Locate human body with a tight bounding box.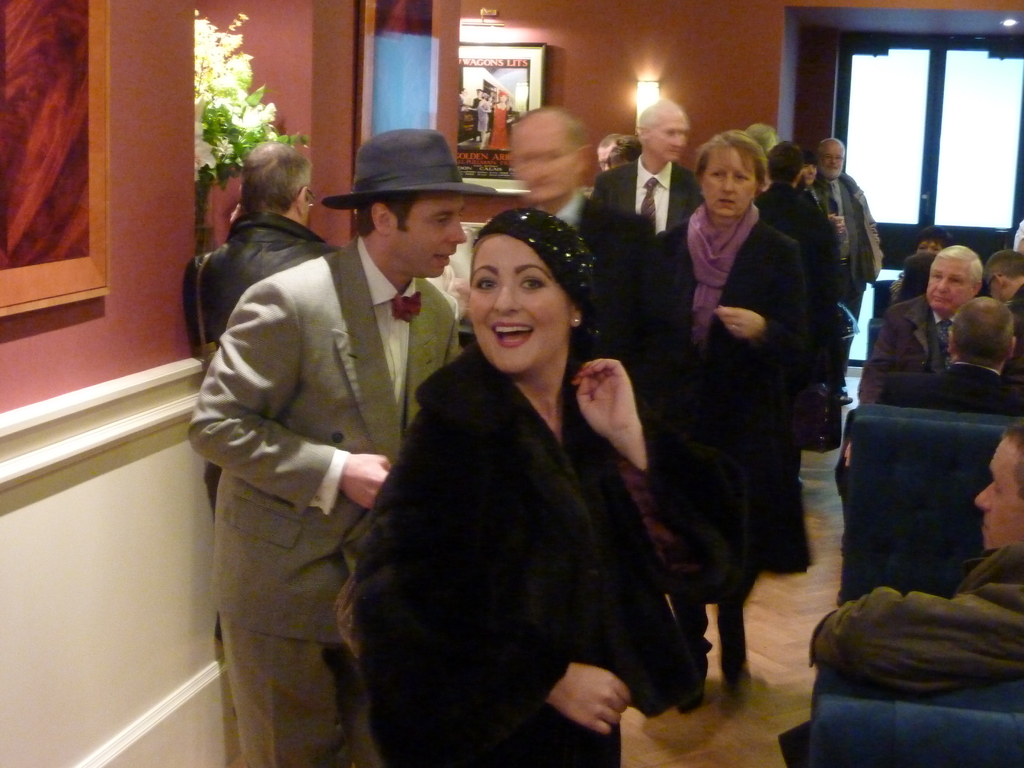
591, 143, 703, 237.
